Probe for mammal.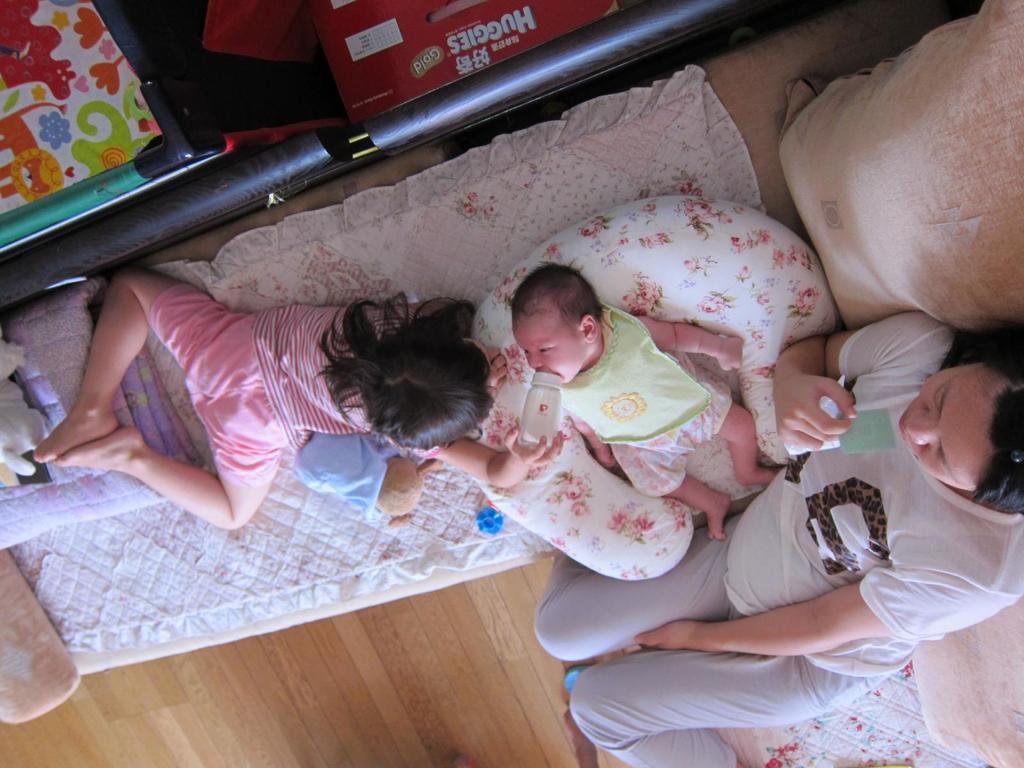
Probe result: l=508, t=259, r=783, b=545.
